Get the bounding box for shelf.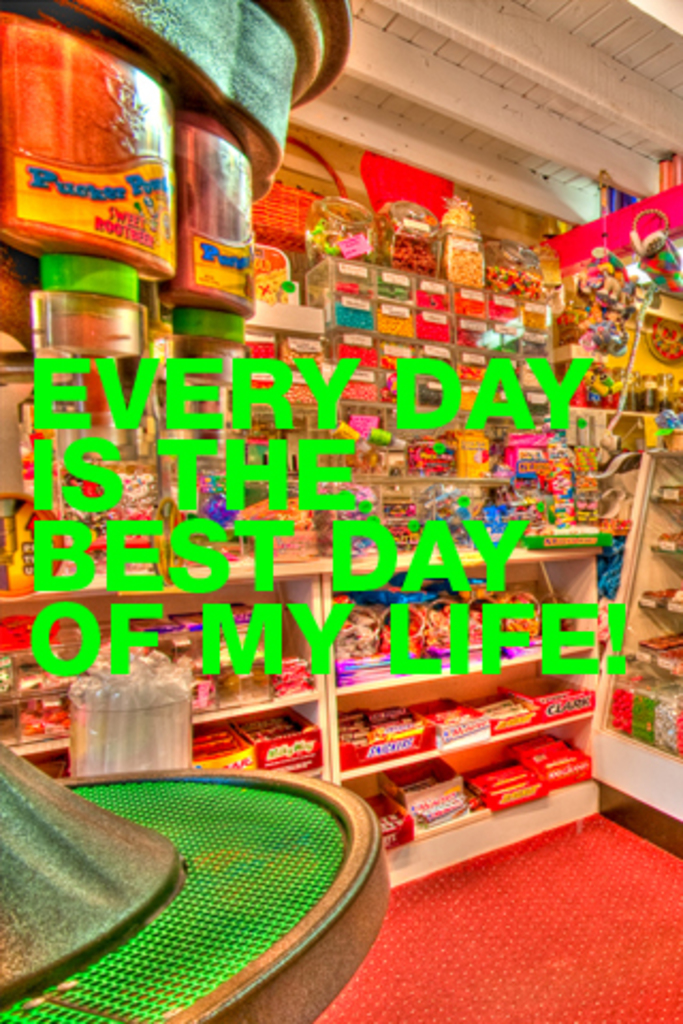
bbox=(320, 557, 602, 687).
